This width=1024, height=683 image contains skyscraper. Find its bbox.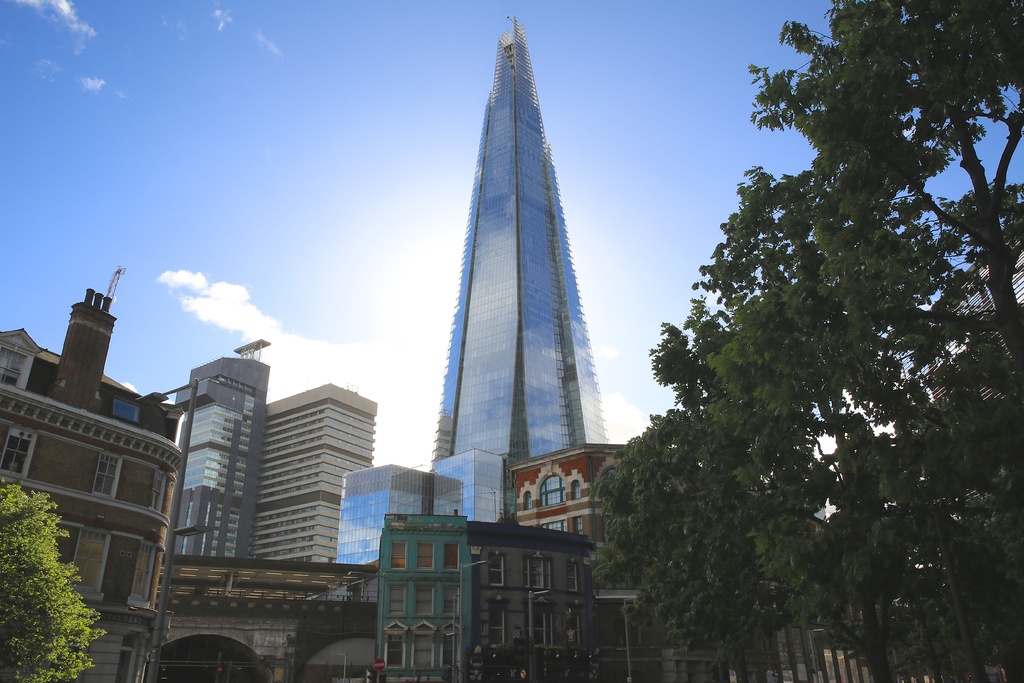
416:23:631:534.
